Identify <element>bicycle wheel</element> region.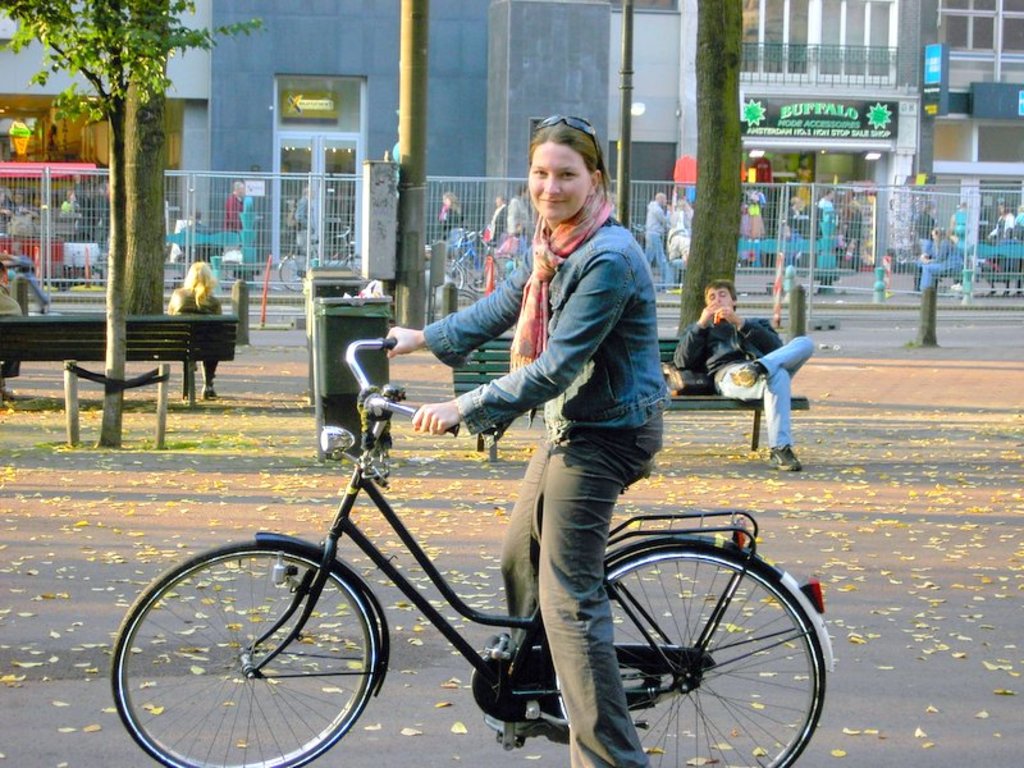
Region: box=[278, 252, 307, 296].
